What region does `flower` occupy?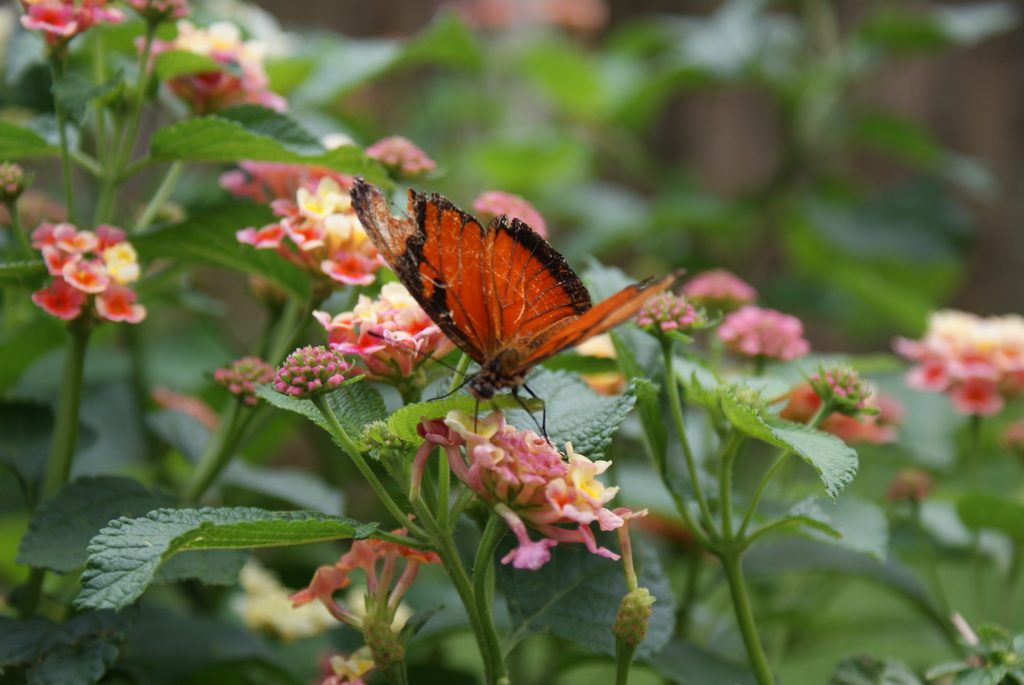
[left=1004, top=424, right=1023, bottom=444].
